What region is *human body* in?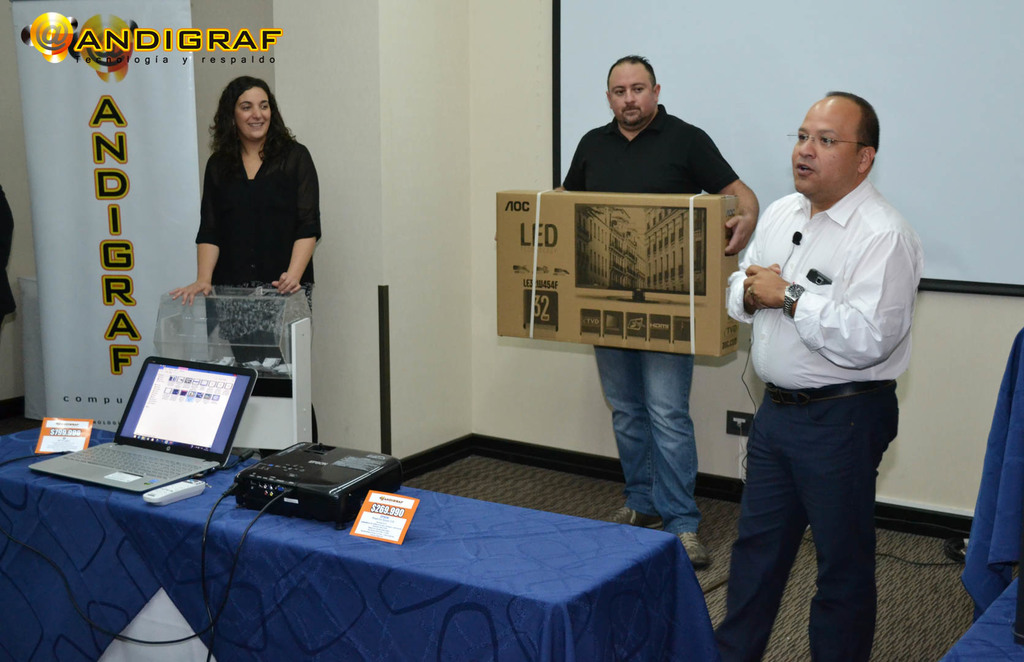
bbox=(553, 56, 758, 569).
